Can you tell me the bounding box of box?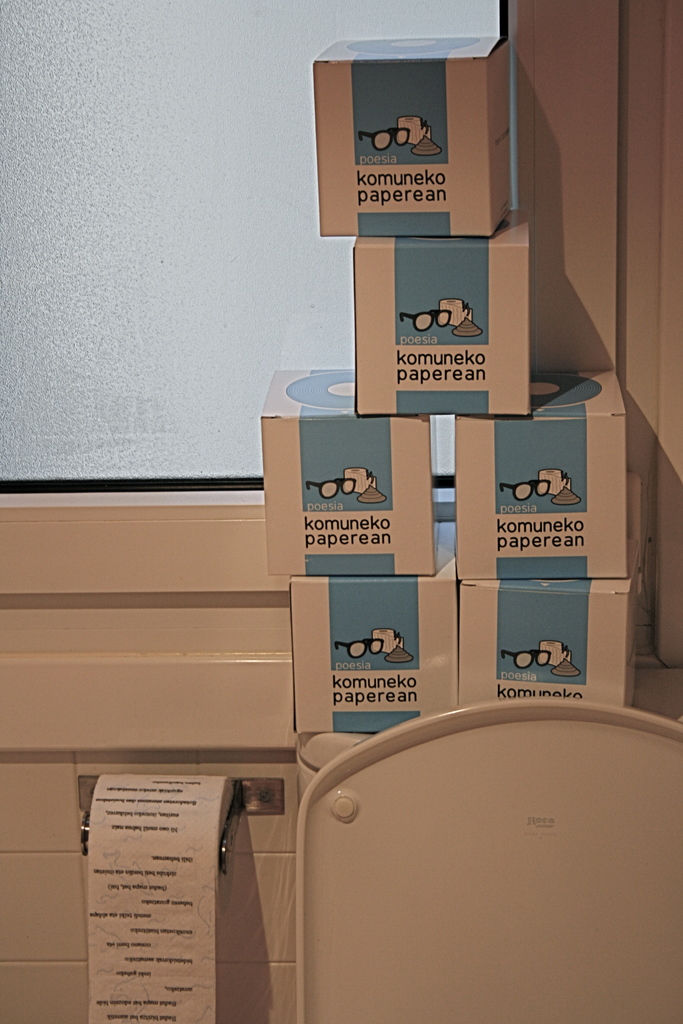
(x1=288, y1=554, x2=456, y2=732).
